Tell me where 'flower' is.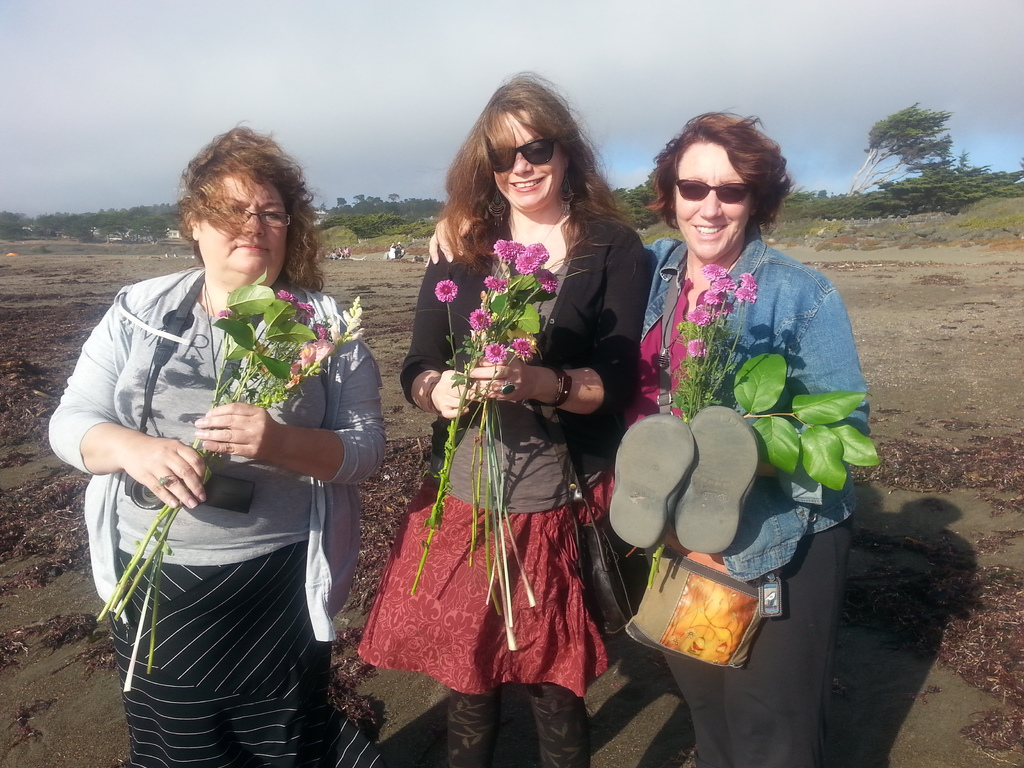
'flower' is at 276/287/293/304.
